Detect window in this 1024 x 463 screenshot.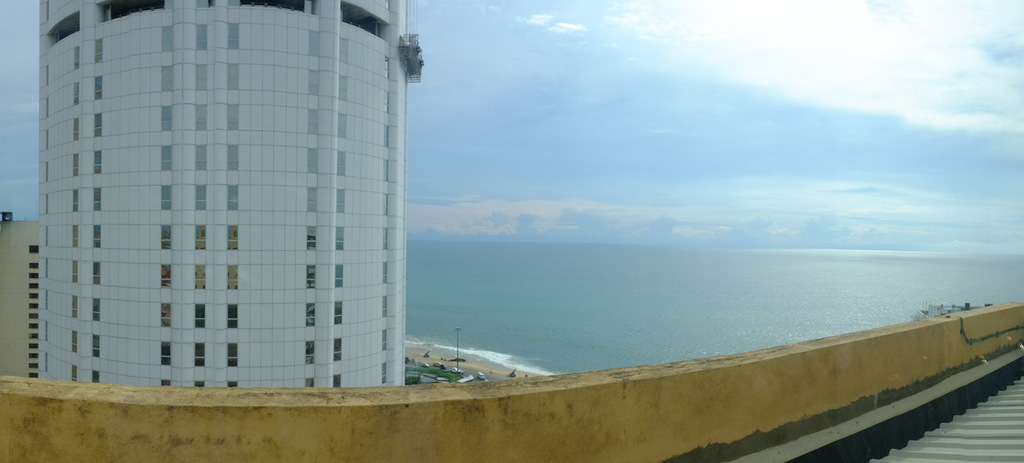
Detection: [left=306, top=379, right=317, bottom=388].
